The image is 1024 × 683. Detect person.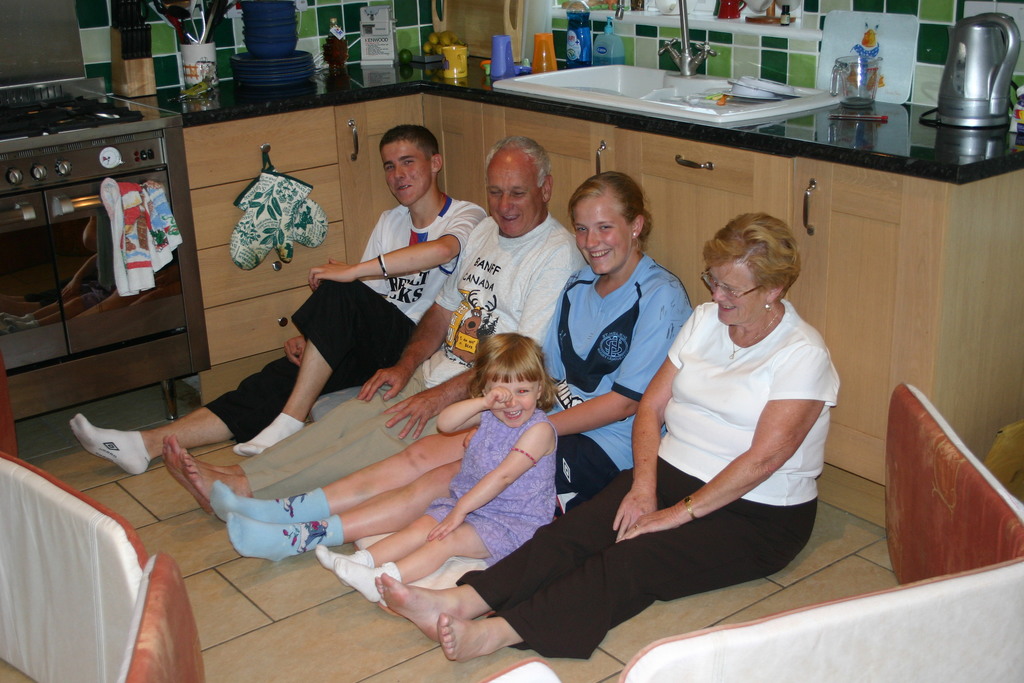
Detection: {"x1": 157, "y1": 131, "x2": 589, "y2": 525}.
